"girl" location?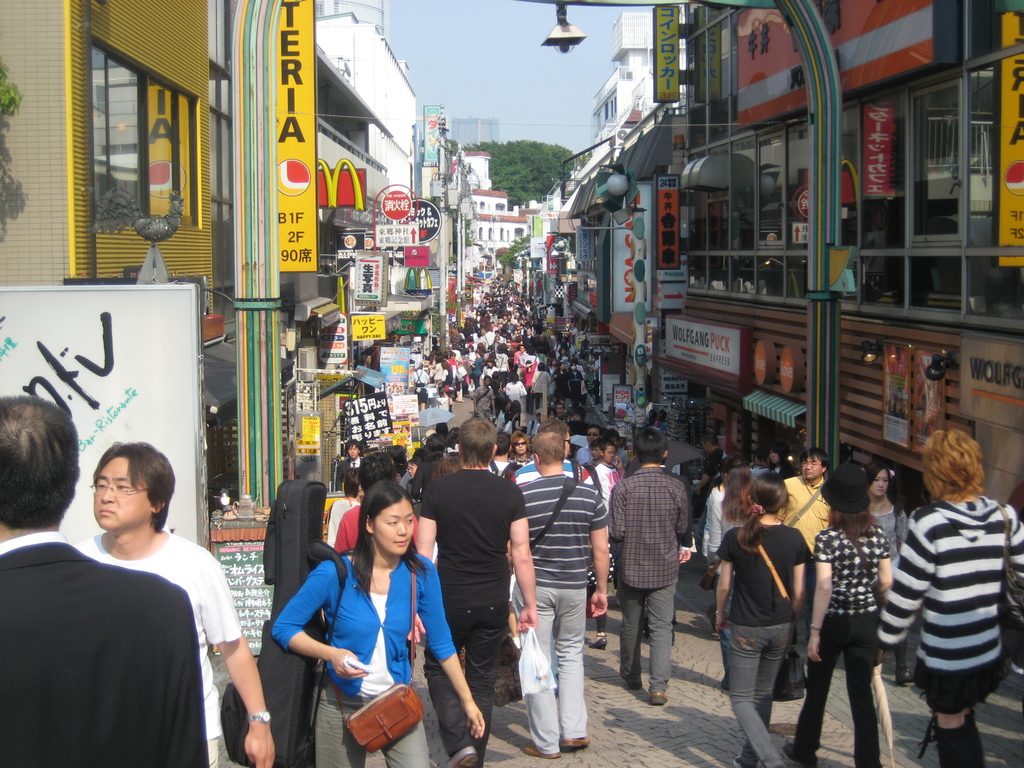
select_region(768, 444, 796, 480)
